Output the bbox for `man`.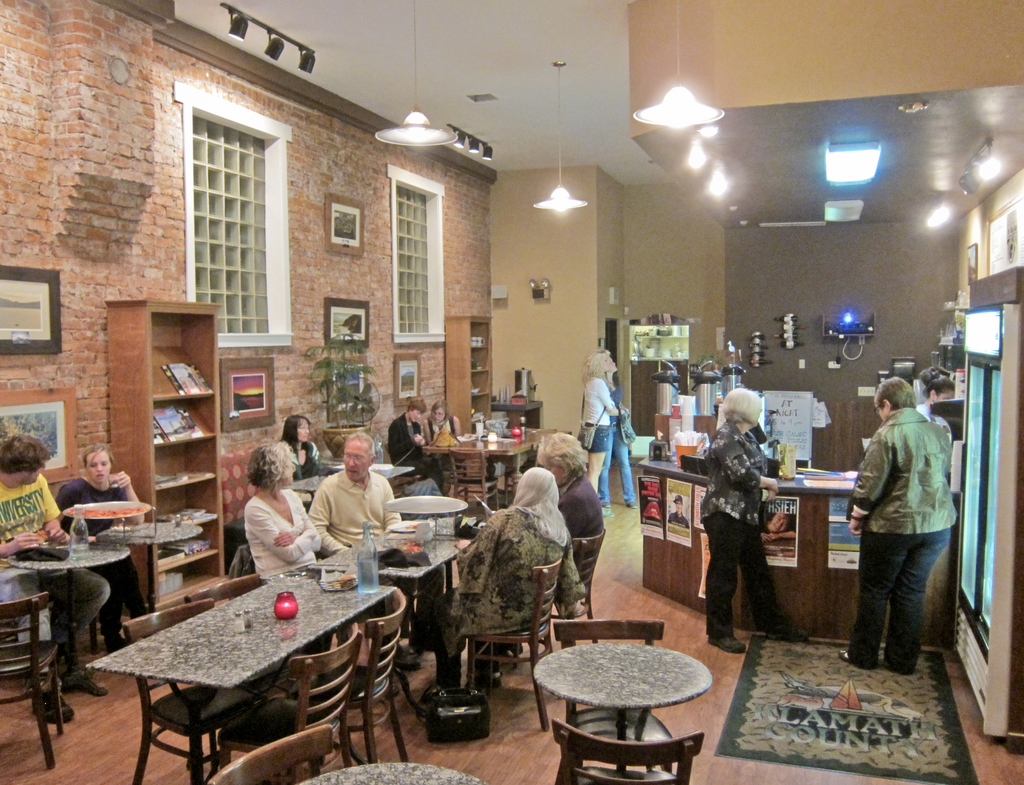
[x1=0, y1=431, x2=116, y2=697].
